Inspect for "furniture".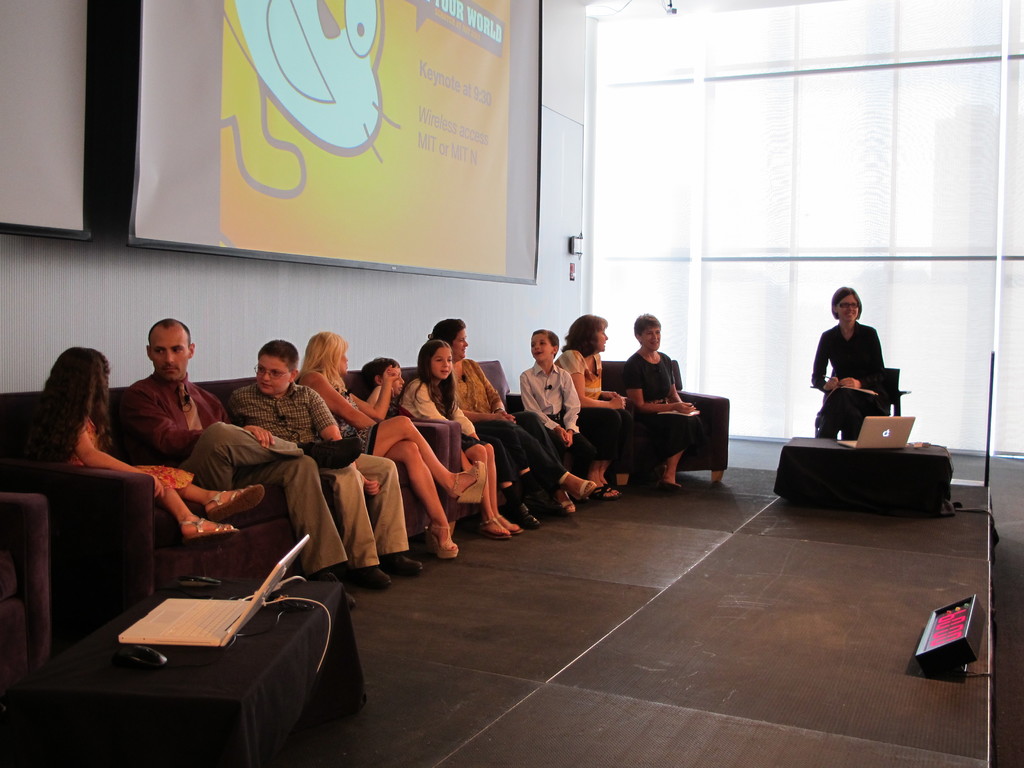
Inspection: bbox=(602, 359, 732, 487).
